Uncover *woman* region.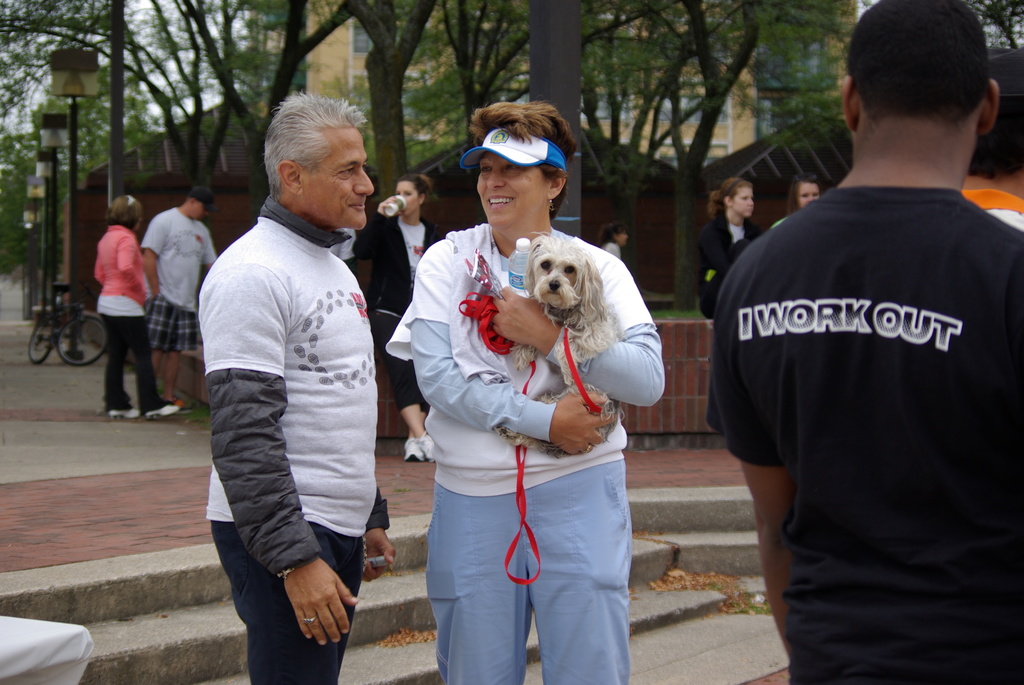
Uncovered: 696 175 767 320.
